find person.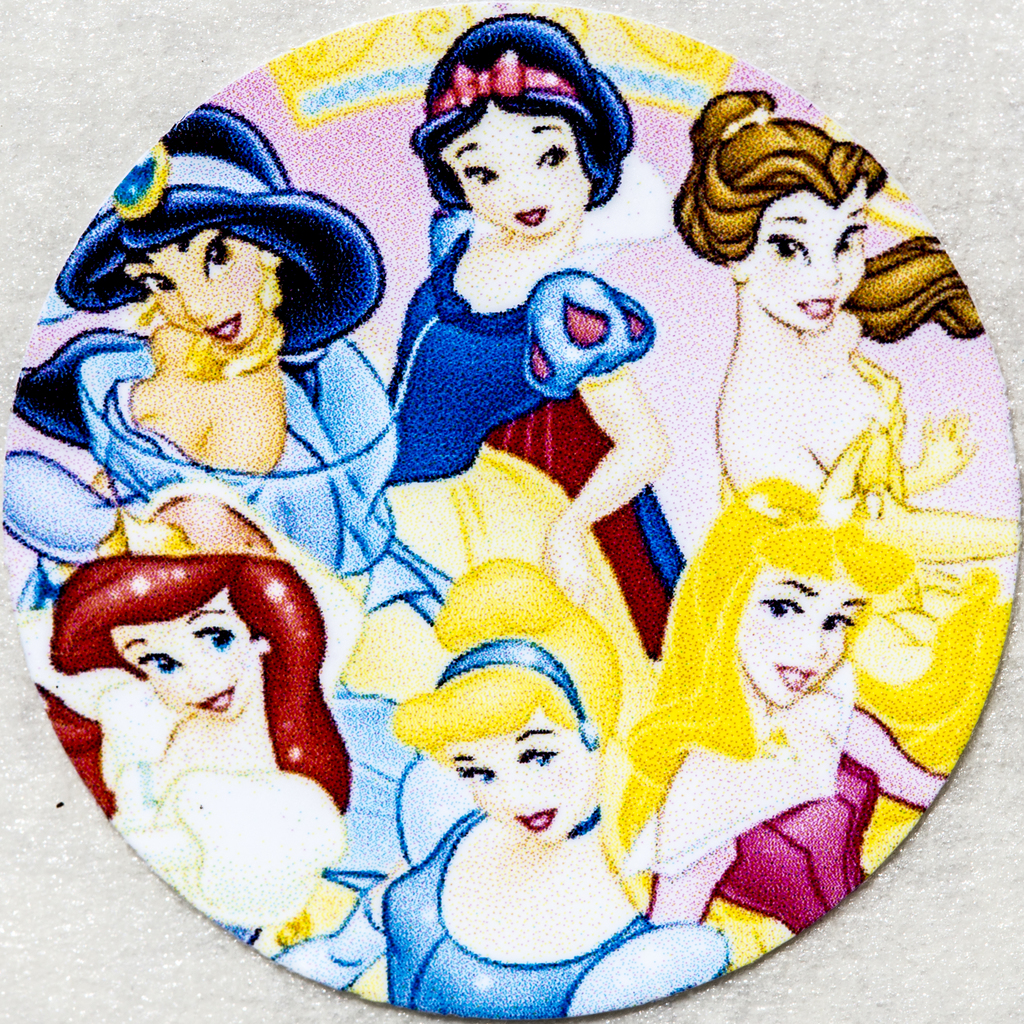
BBox(334, 10, 688, 703).
